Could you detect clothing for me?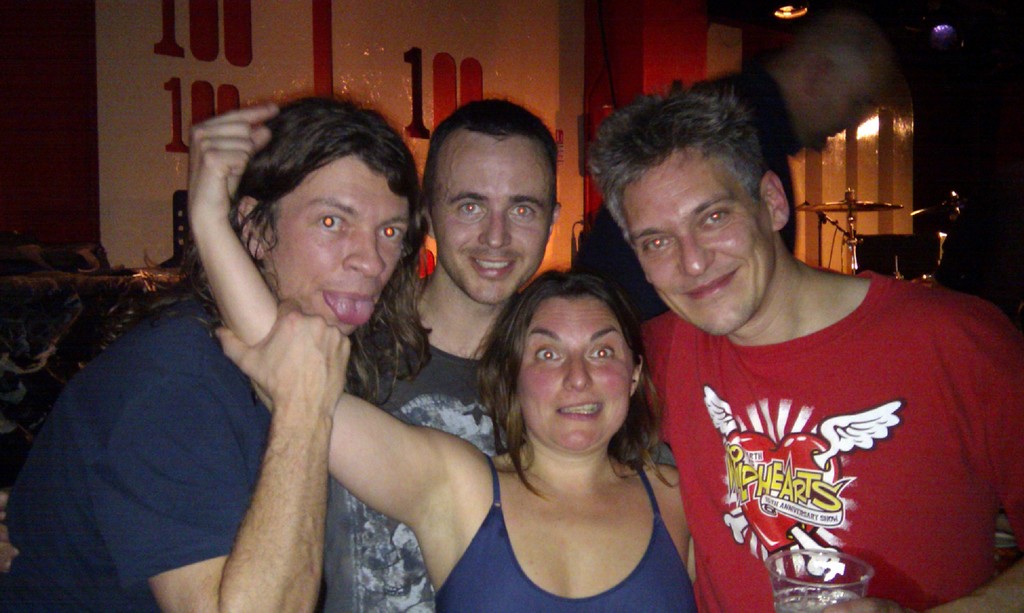
Detection result: [left=627, top=278, right=1023, bottom=612].
